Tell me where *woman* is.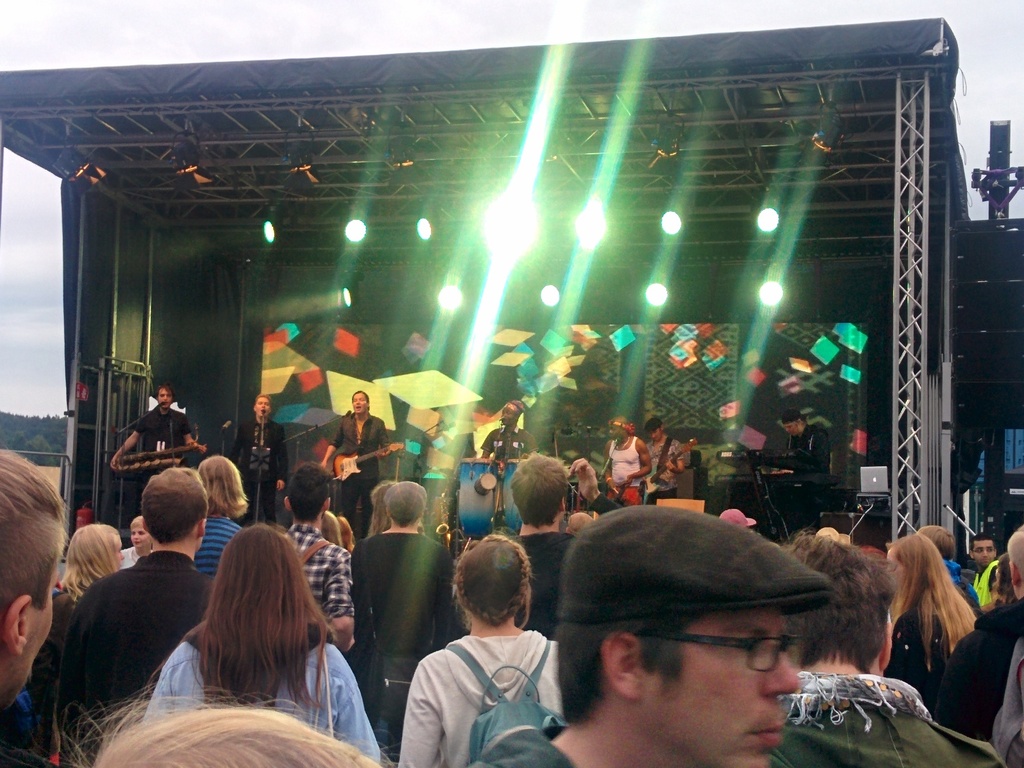
*woman* is at box(102, 517, 386, 762).
